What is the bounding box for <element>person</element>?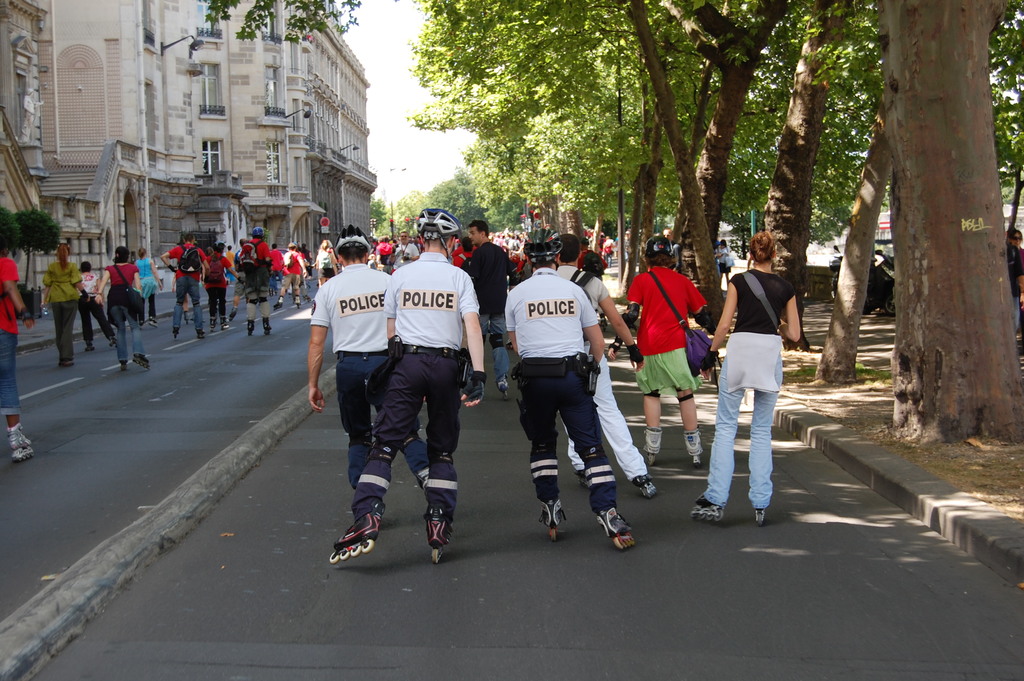
locate(547, 230, 657, 500).
